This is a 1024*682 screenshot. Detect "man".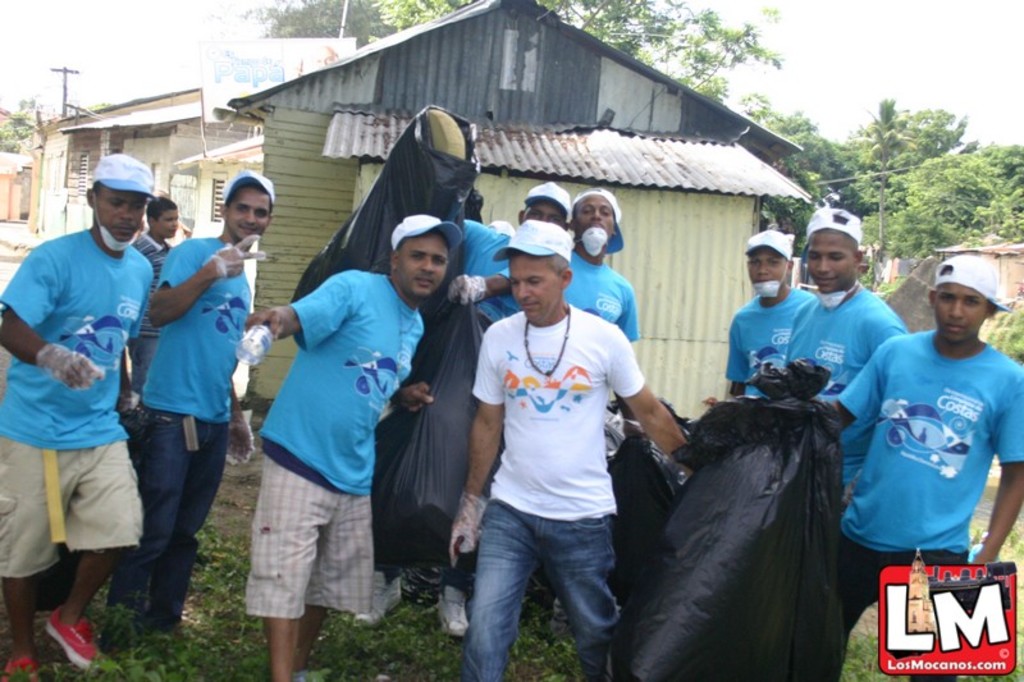
(left=703, top=228, right=818, bottom=411).
